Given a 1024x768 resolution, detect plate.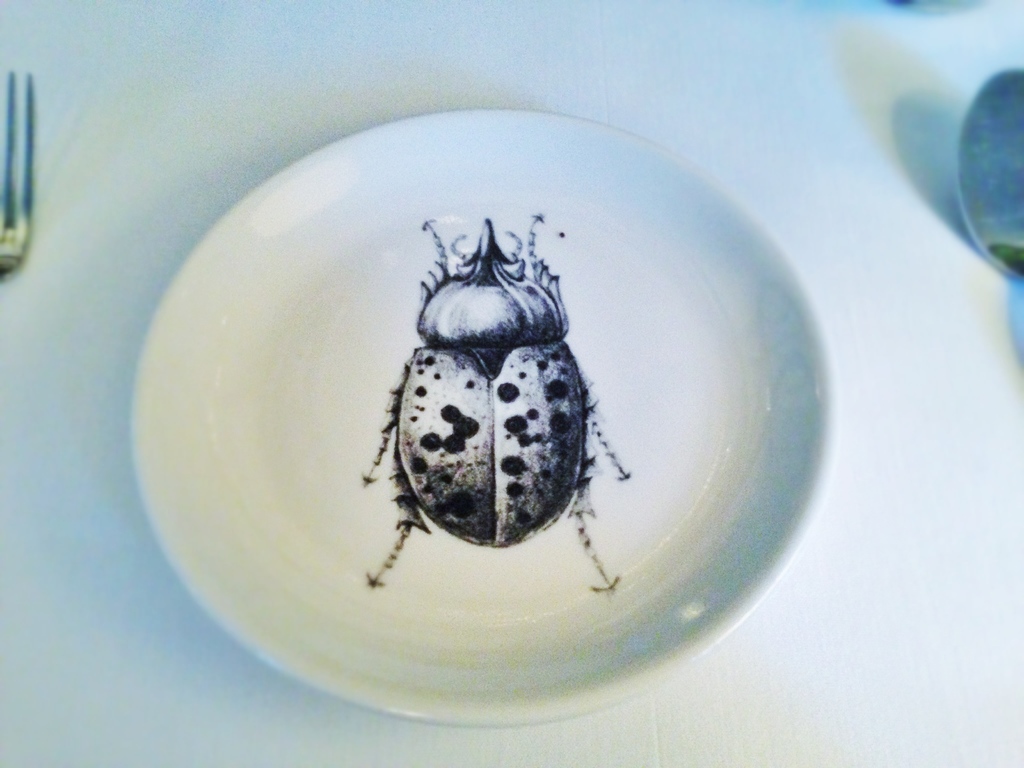
116,83,833,739.
